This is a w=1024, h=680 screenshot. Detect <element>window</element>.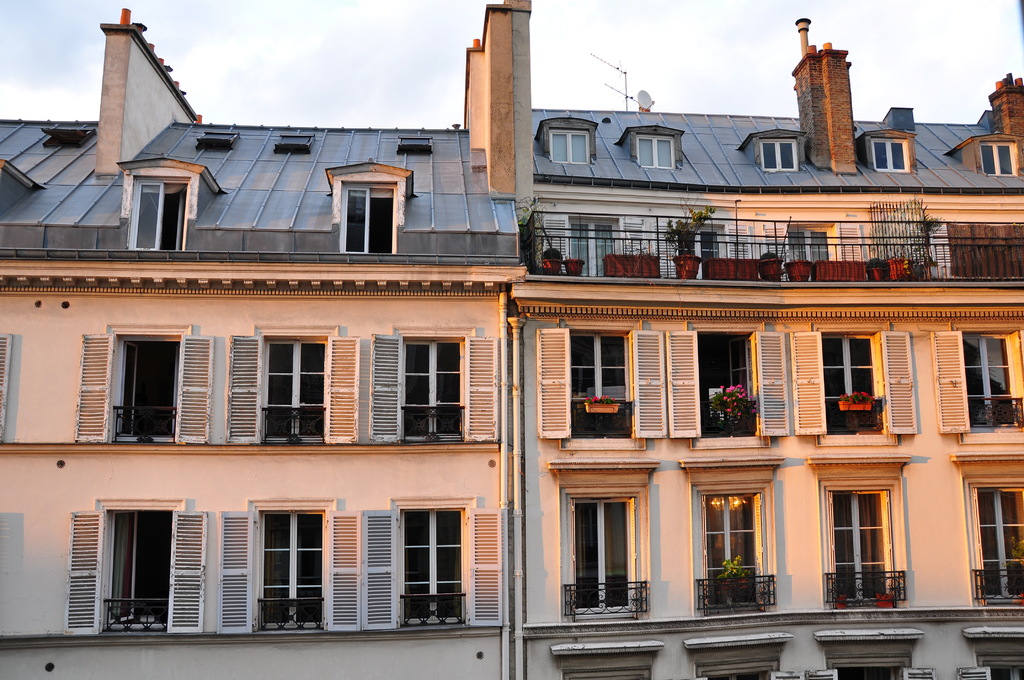
[x1=758, y1=134, x2=799, y2=175].
